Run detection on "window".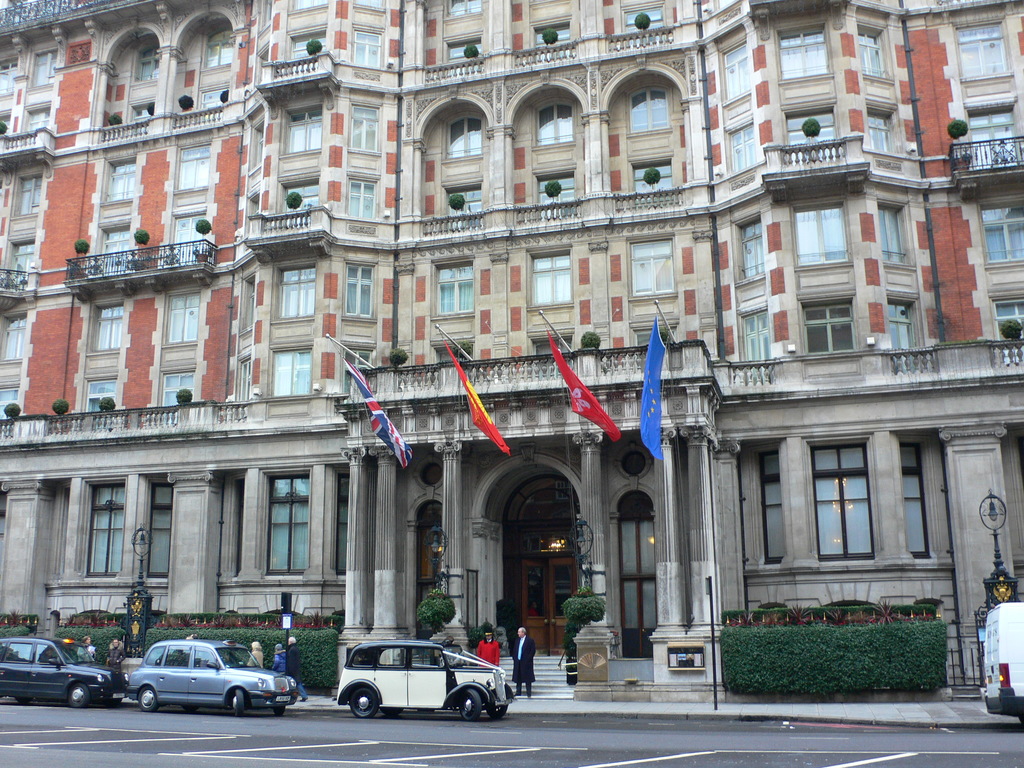
Result: <bbox>788, 192, 852, 268</bbox>.
